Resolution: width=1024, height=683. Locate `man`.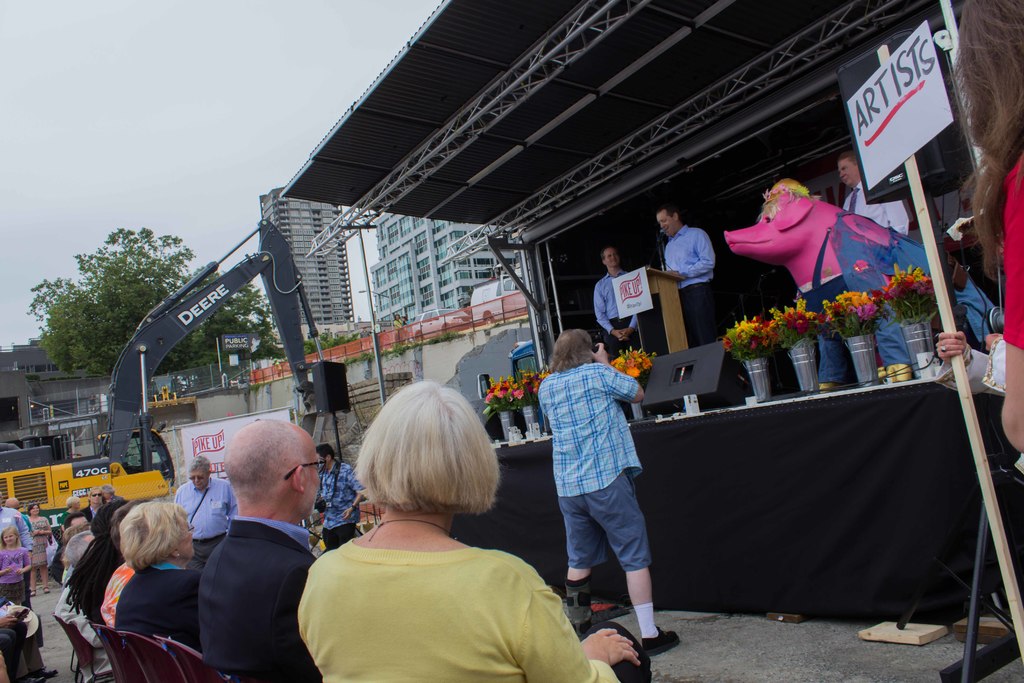
[102, 502, 141, 654].
